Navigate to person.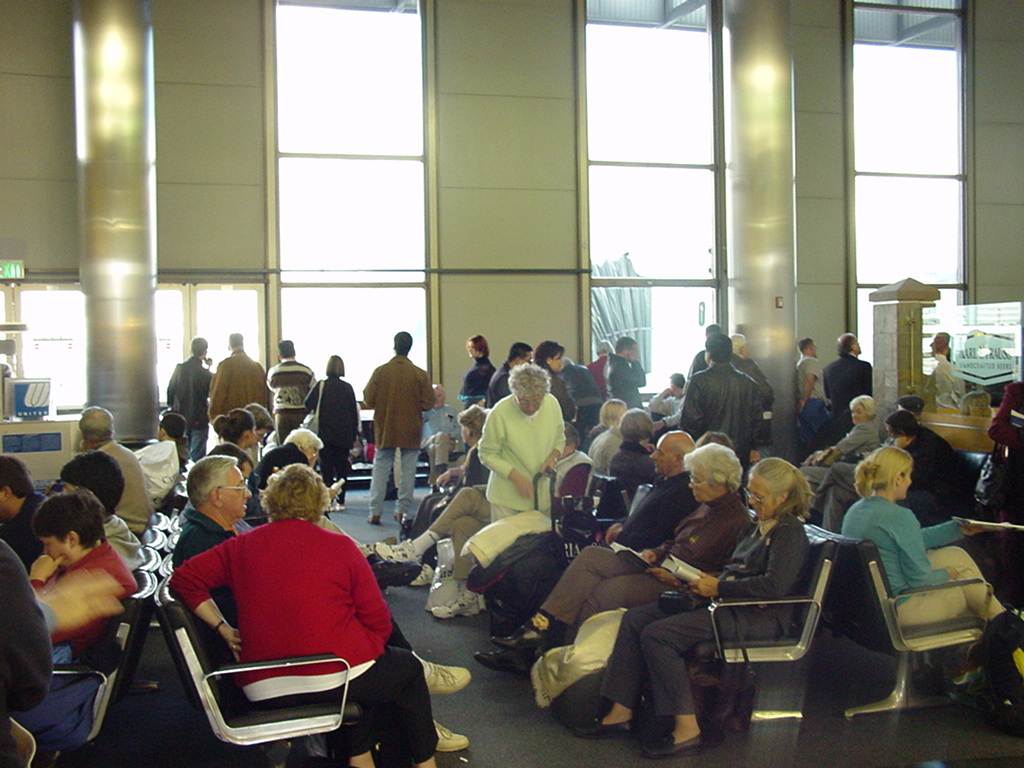
Navigation target: 363, 327, 444, 517.
